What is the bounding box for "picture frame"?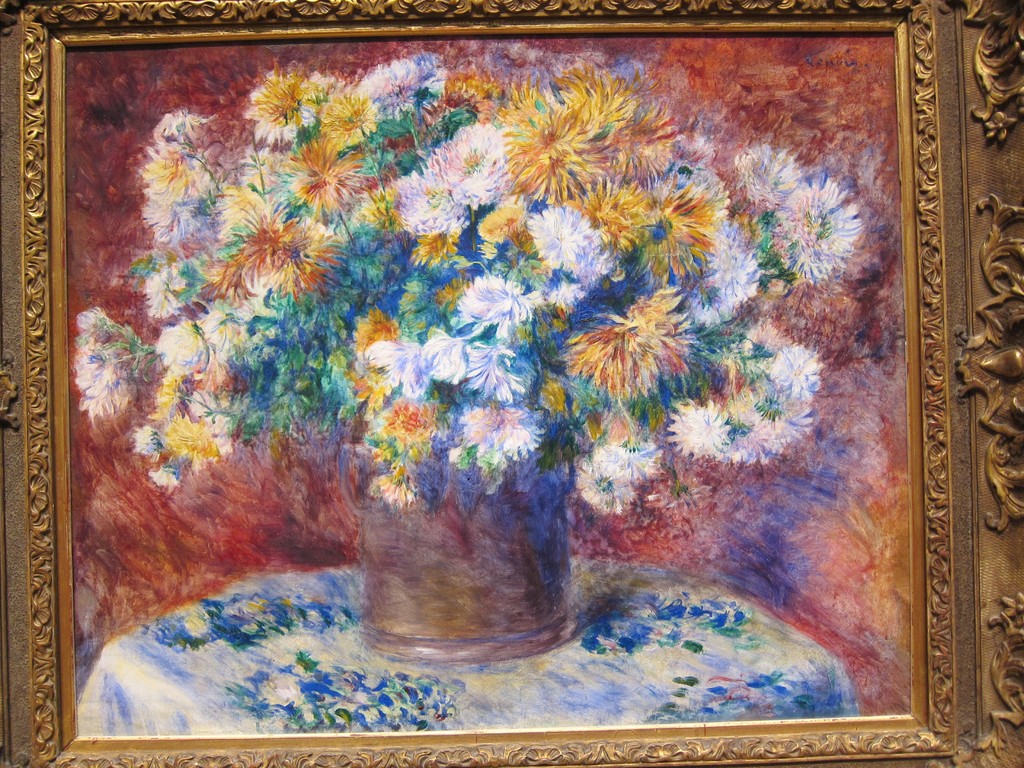
(x1=0, y1=0, x2=1023, y2=767).
